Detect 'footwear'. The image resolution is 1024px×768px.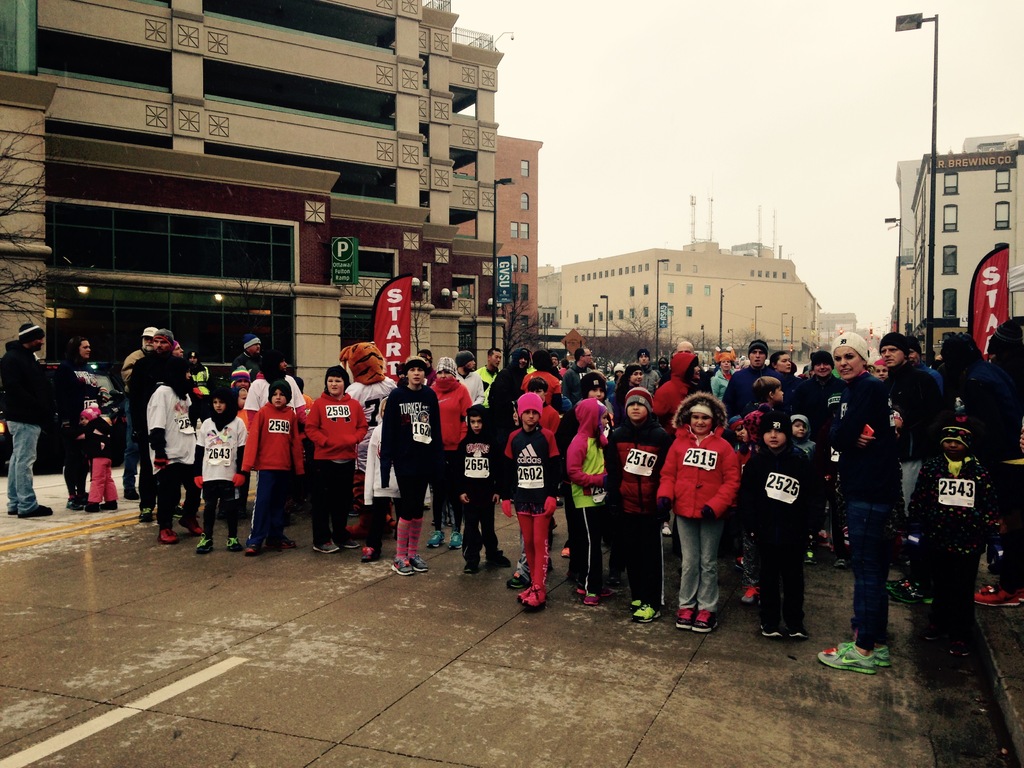
<region>20, 506, 55, 516</region>.
